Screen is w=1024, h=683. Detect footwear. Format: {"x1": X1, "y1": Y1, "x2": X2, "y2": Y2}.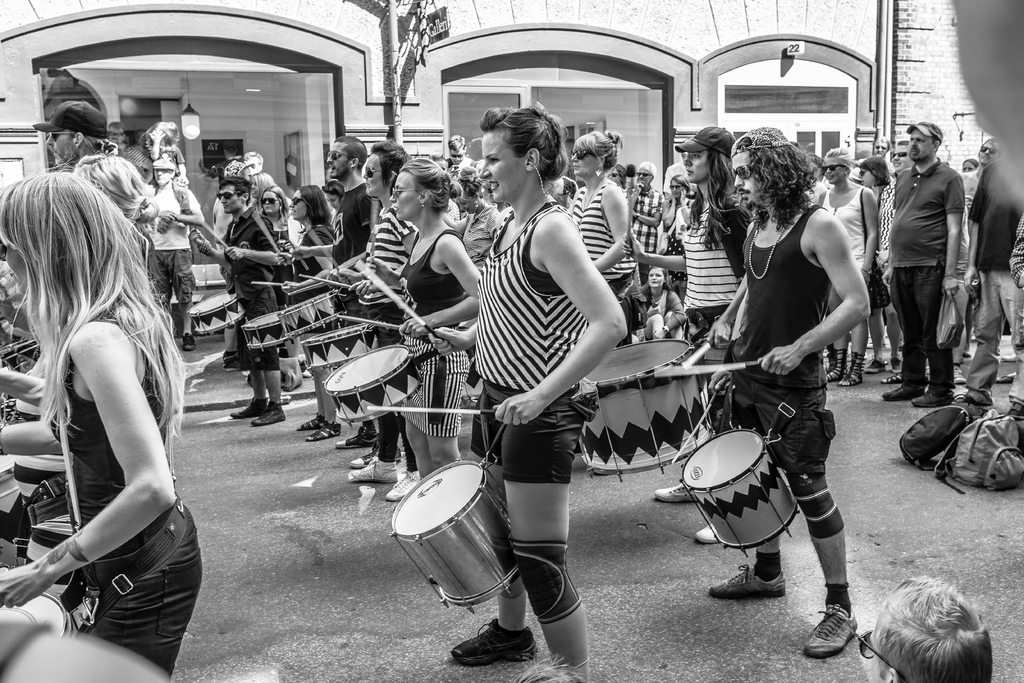
{"x1": 301, "y1": 415, "x2": 323, "y2": 433}.
